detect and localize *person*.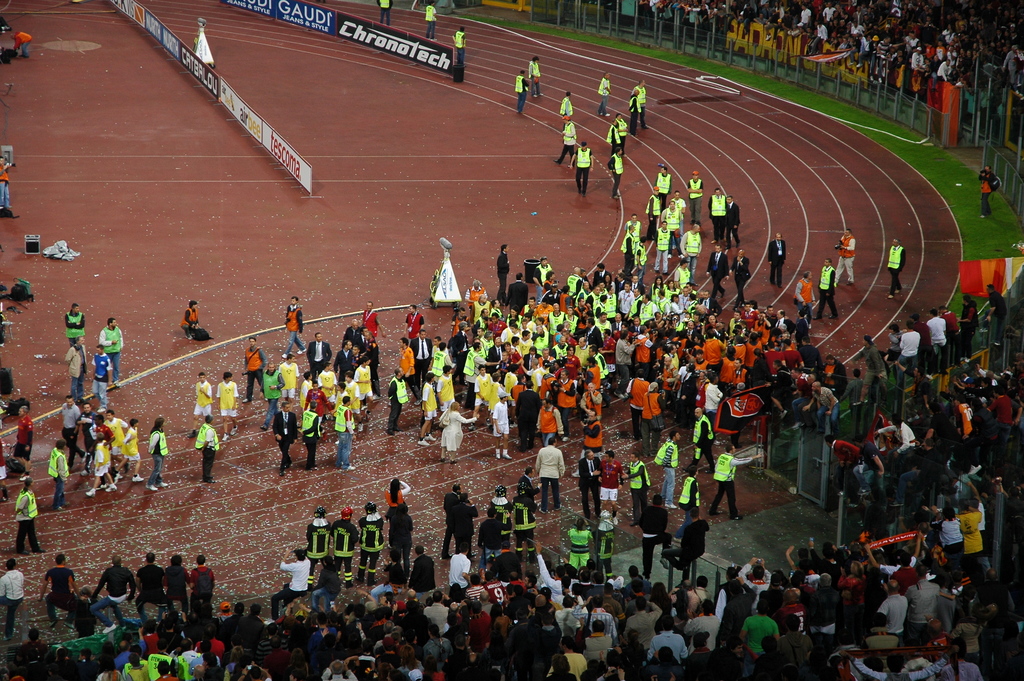
Localized at x1=556 y1=113 x2=576 y2=164.
